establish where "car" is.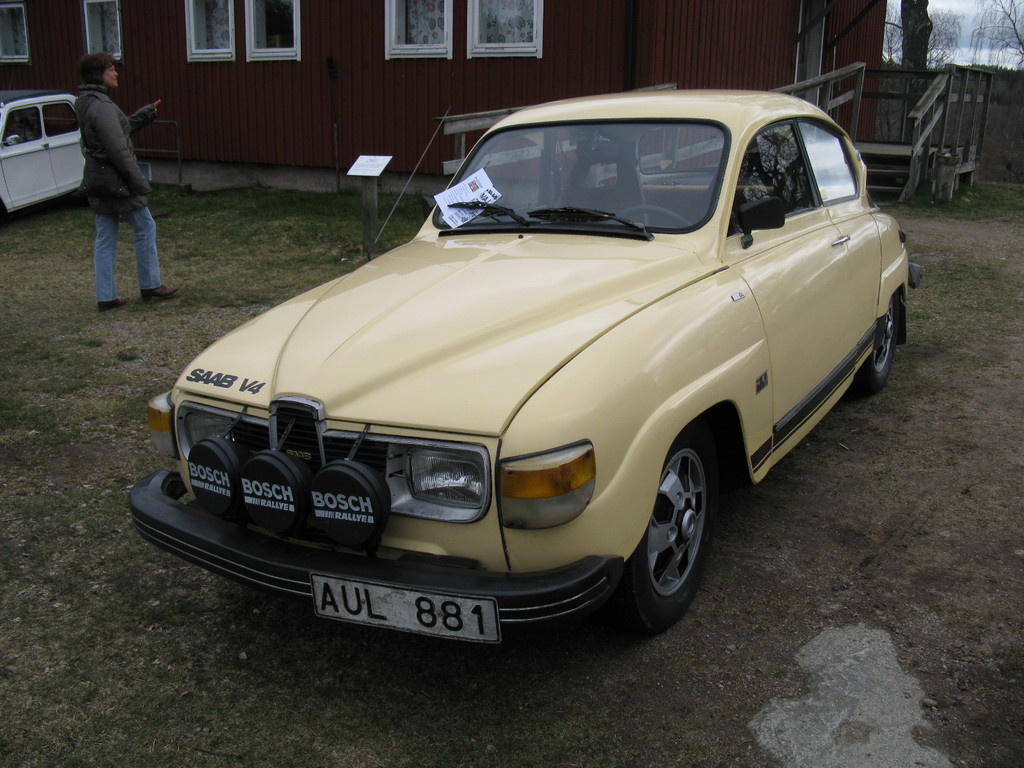
Established at locate(118, 86, 916, 640).
